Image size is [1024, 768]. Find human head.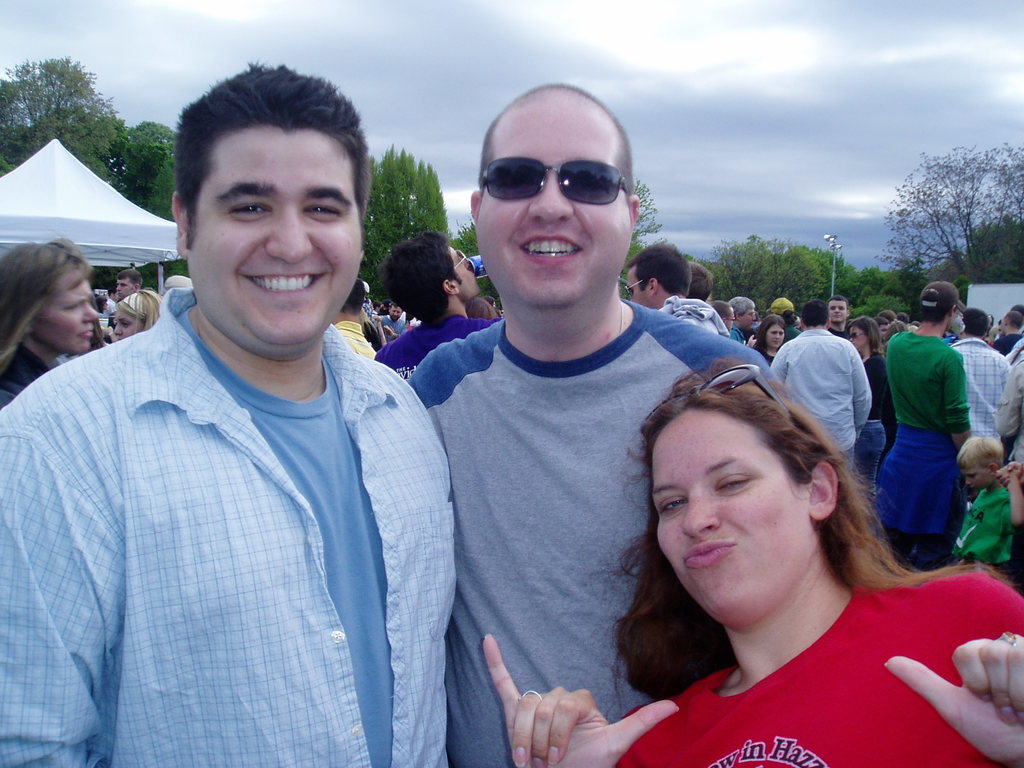
left=1007, top=304, right=1023, bottom=315.
